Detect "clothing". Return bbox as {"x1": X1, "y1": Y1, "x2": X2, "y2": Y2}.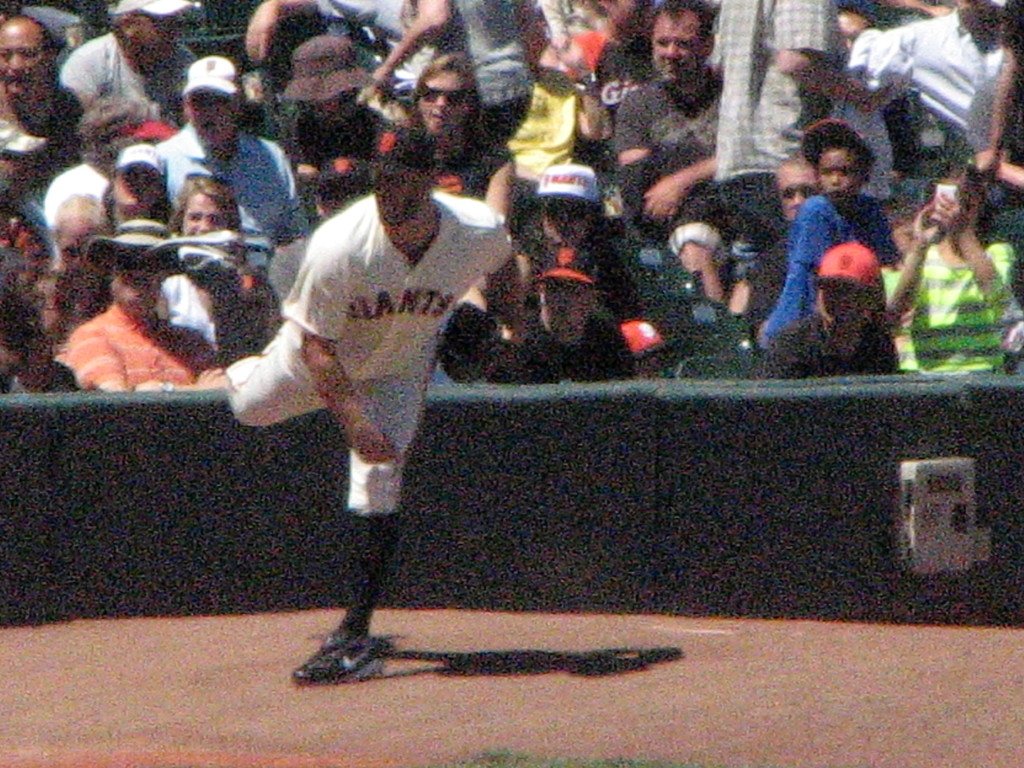
{"x1": 54, "y1": 297, "x2": 237, "y2": 410}.
